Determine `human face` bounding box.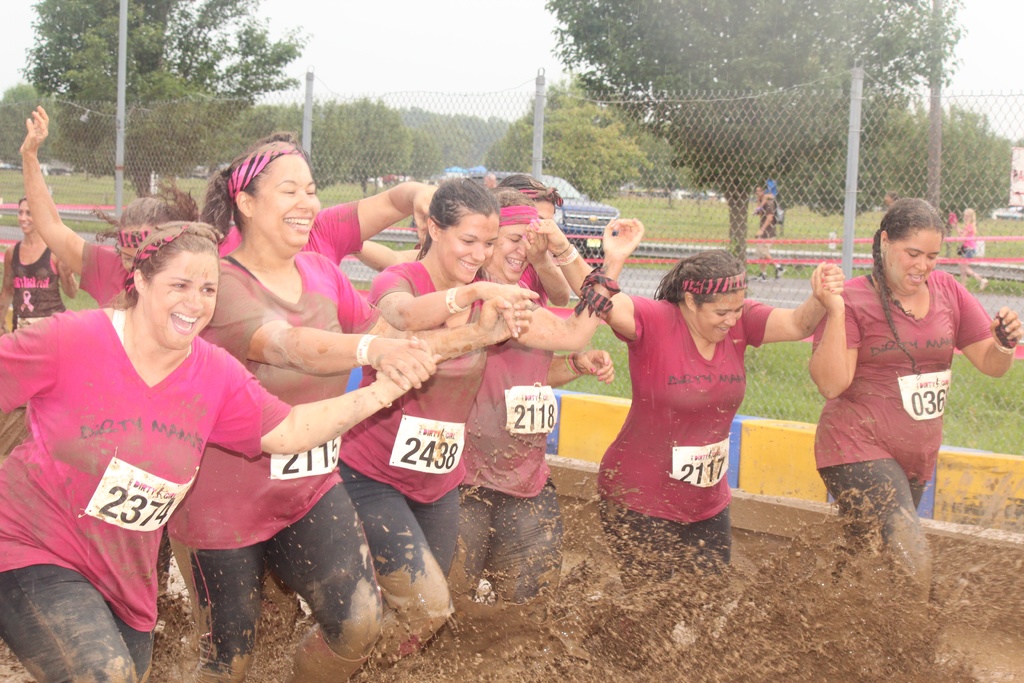
Determined: {"x1": 141, "y1": 257, "x2": 215, "y2": 345}.
